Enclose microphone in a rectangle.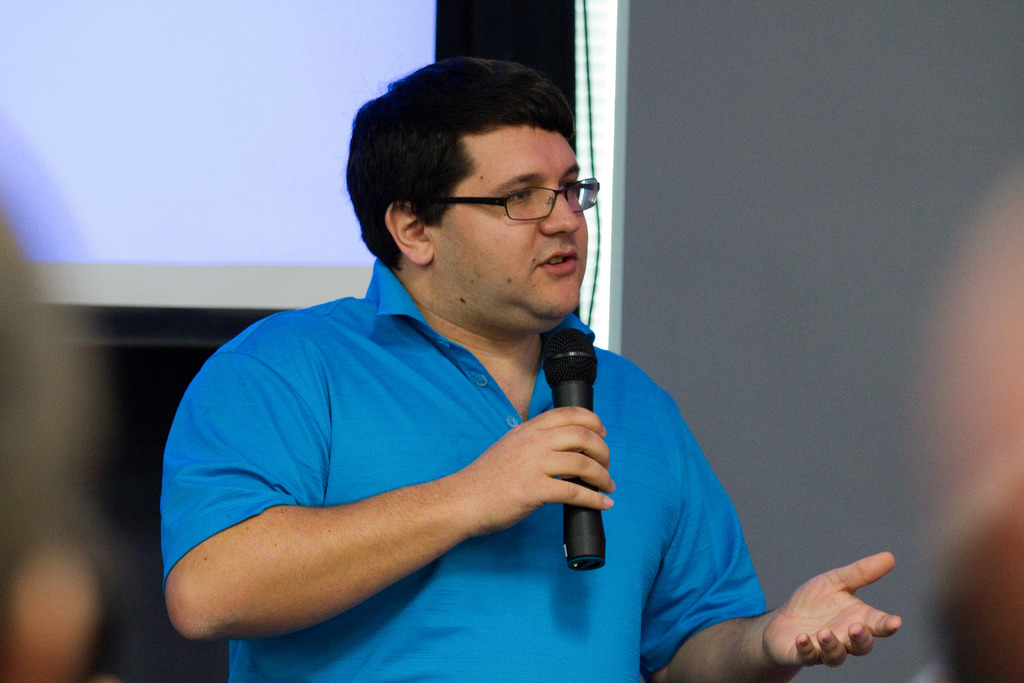
[left=541, top=327, right=612, bottom=572].
